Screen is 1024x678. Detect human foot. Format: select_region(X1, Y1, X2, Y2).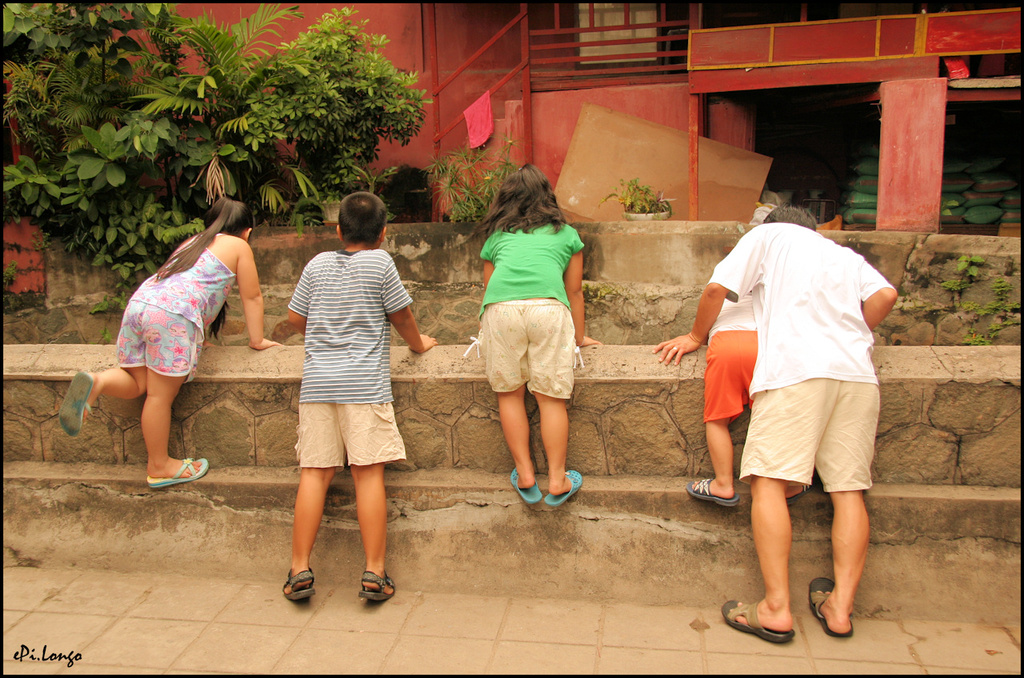
select_region(815, 592, 854, 632).
